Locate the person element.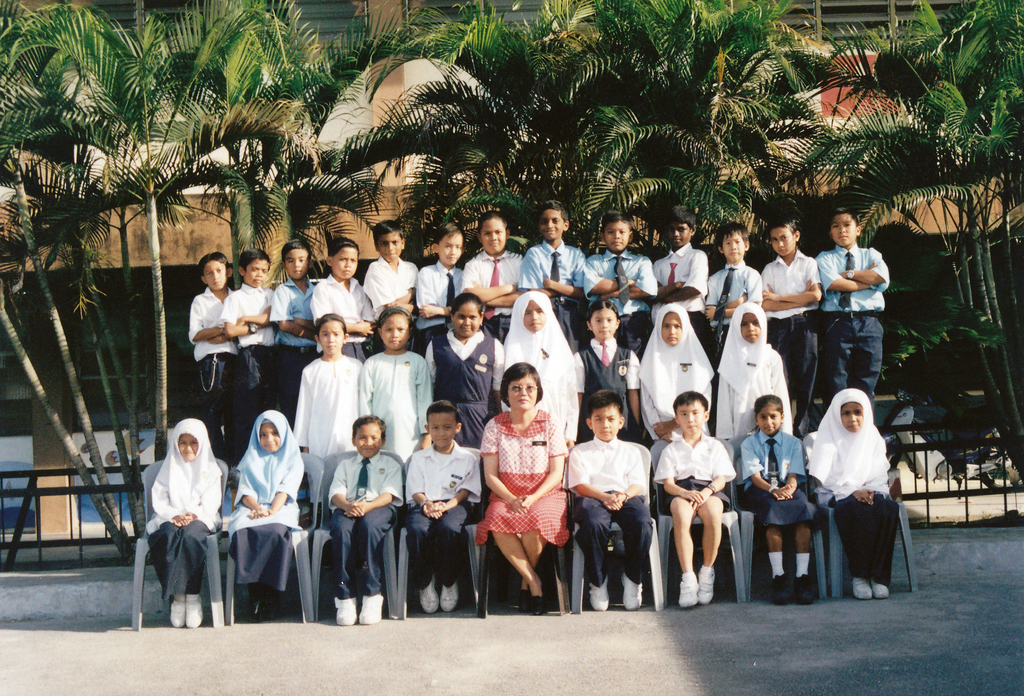
Element bbox: {"x1": 220, "y1": 247, "x2": 279, "y2": 413}.
